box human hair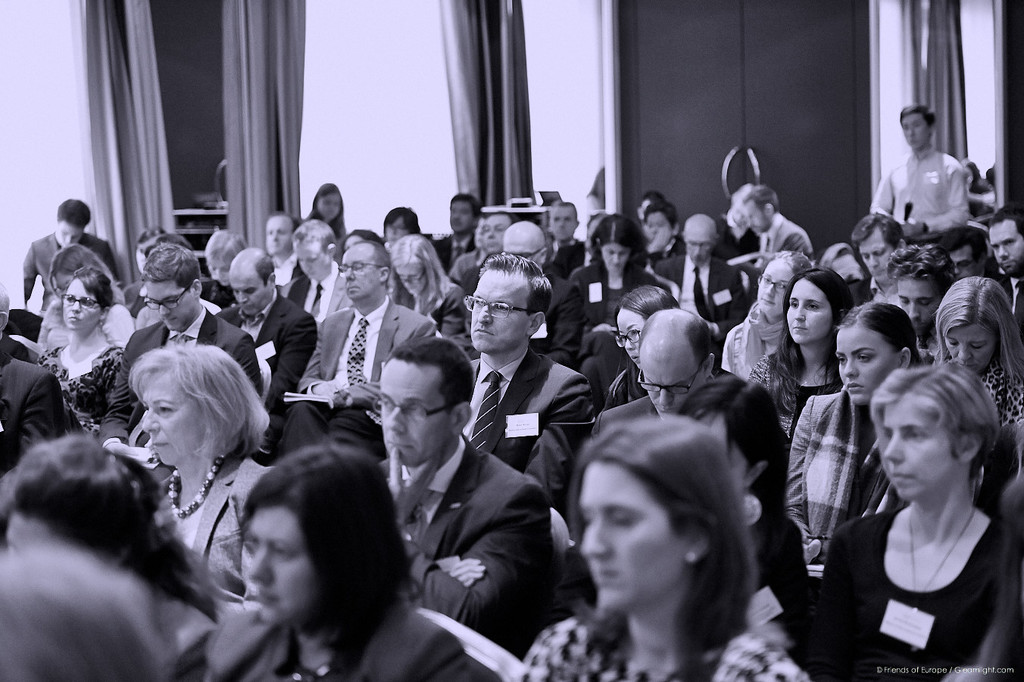
<region>476, 252, 552, 336</region>
